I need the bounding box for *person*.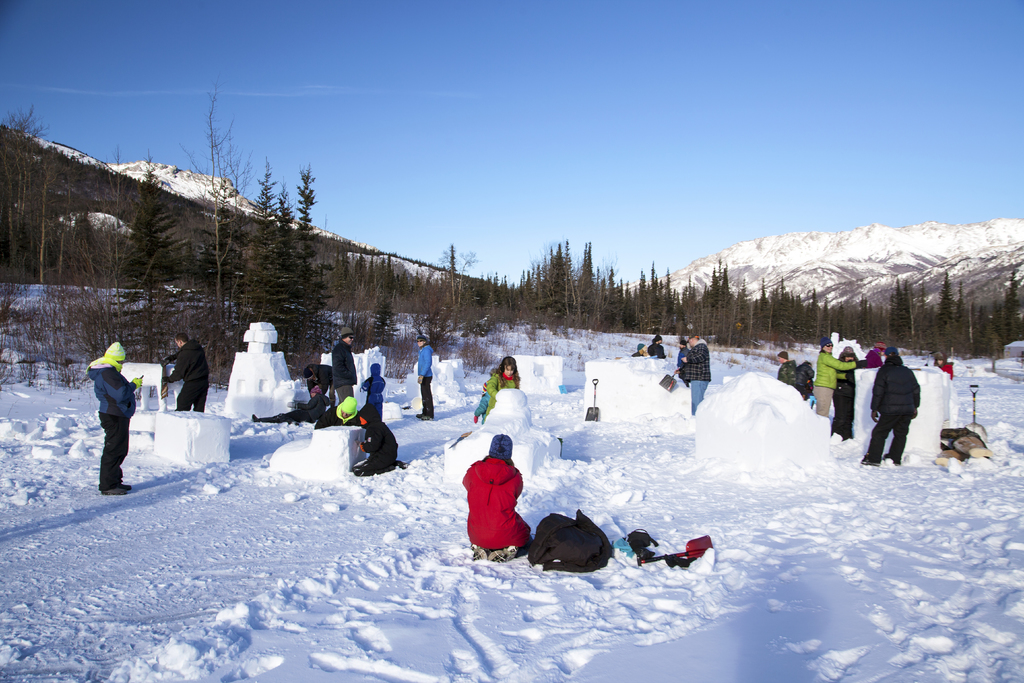
Here it is: rect(807, 335, 862, 415).
